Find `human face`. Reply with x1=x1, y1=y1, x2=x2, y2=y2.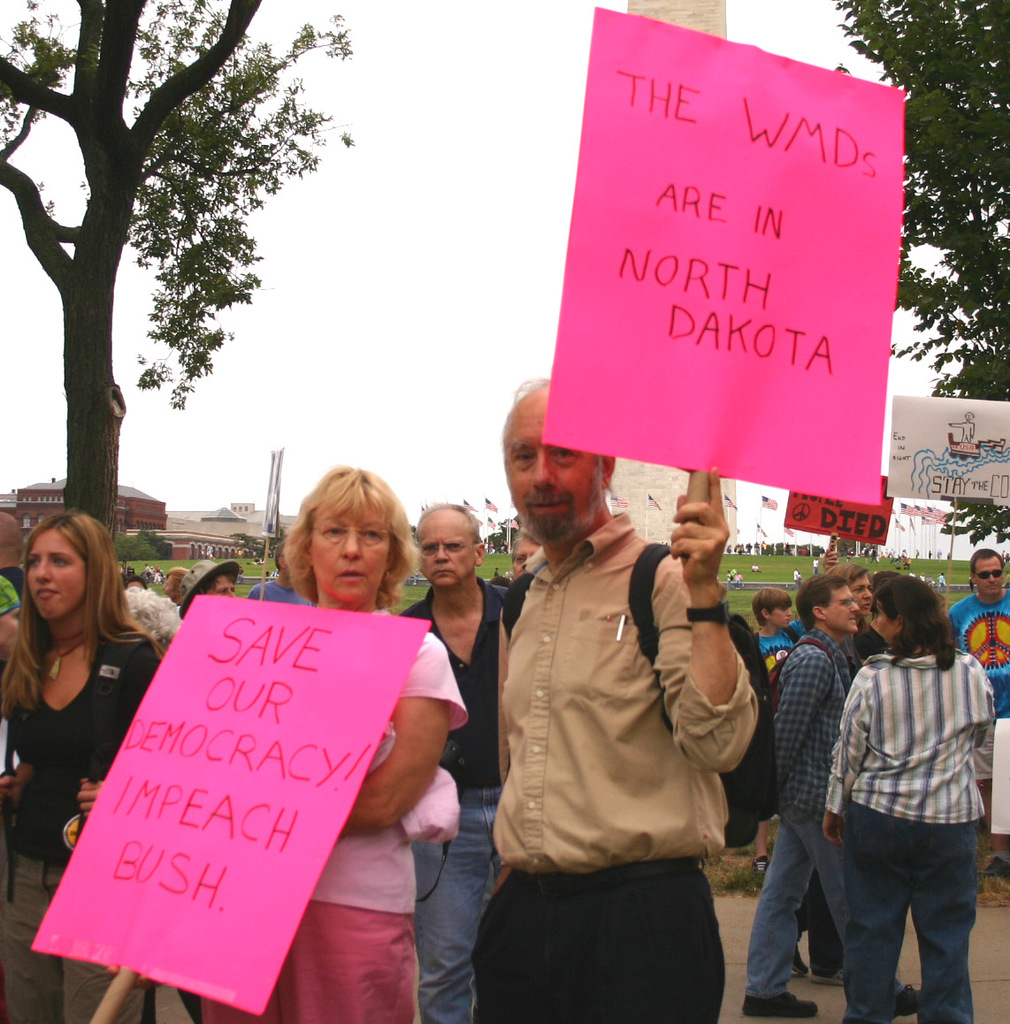
x1=823, y1=584, x2=860, y2=630.
